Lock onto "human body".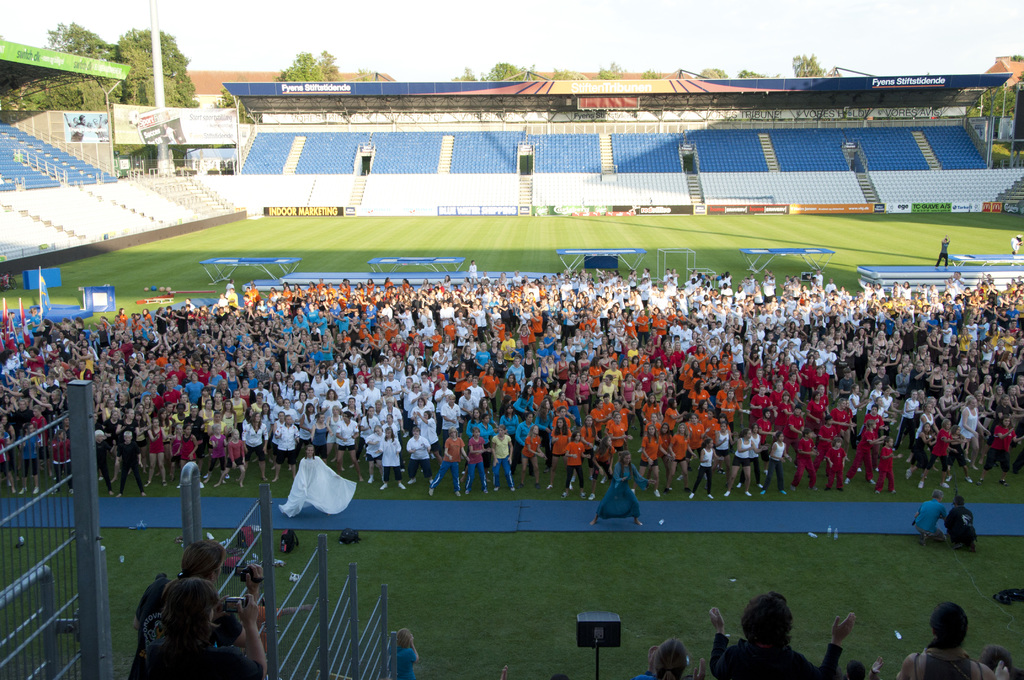
Locked: box(138, 330, 144, 346).
